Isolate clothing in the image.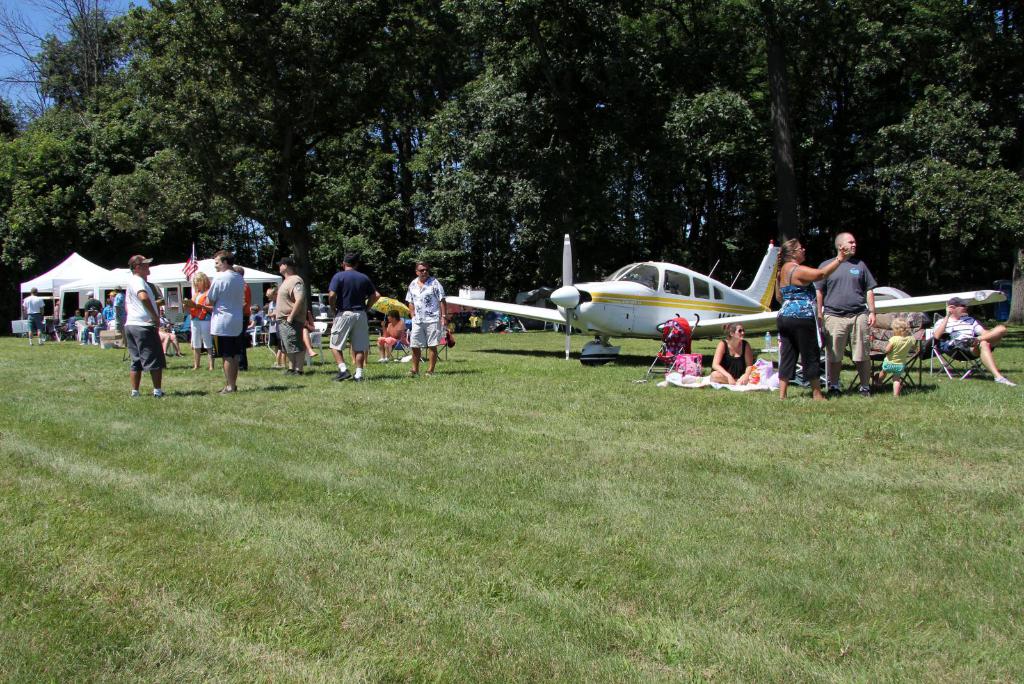
Isolated region: region(274, 273, 309, 357).
